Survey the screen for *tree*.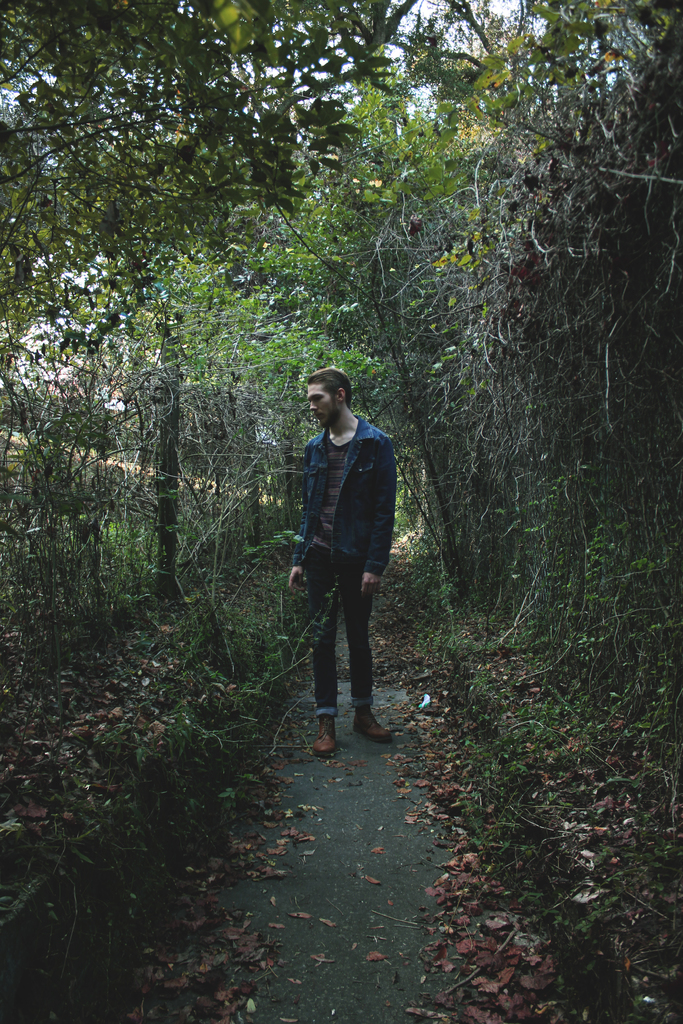
Survey found: select_region(260, 0, 682, 886).
